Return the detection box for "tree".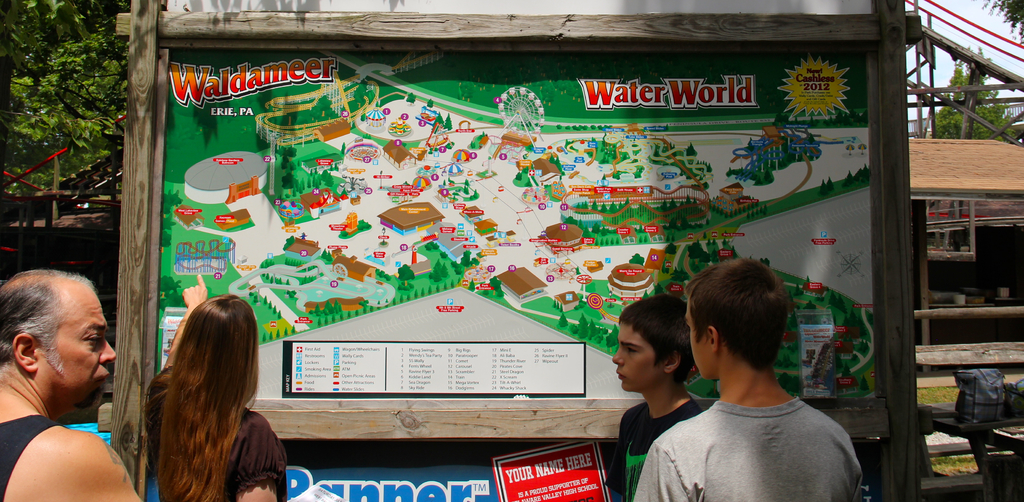
441 110 454 132.
